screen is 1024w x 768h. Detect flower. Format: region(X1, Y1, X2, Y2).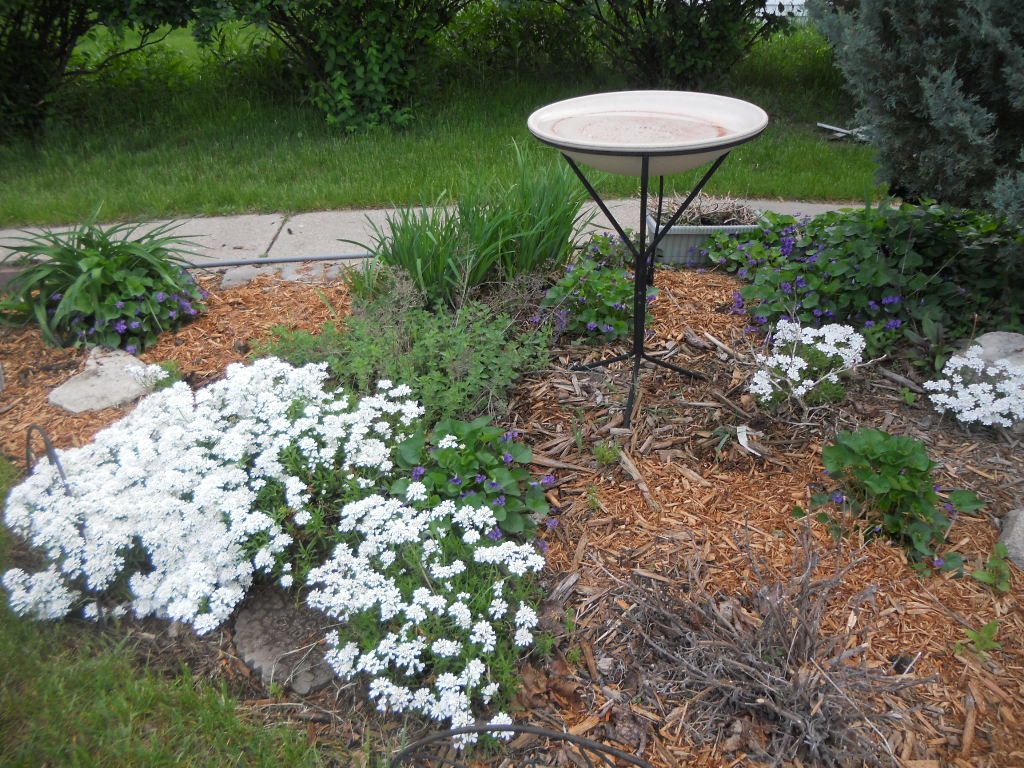
region(533, 540, 546, 556).
